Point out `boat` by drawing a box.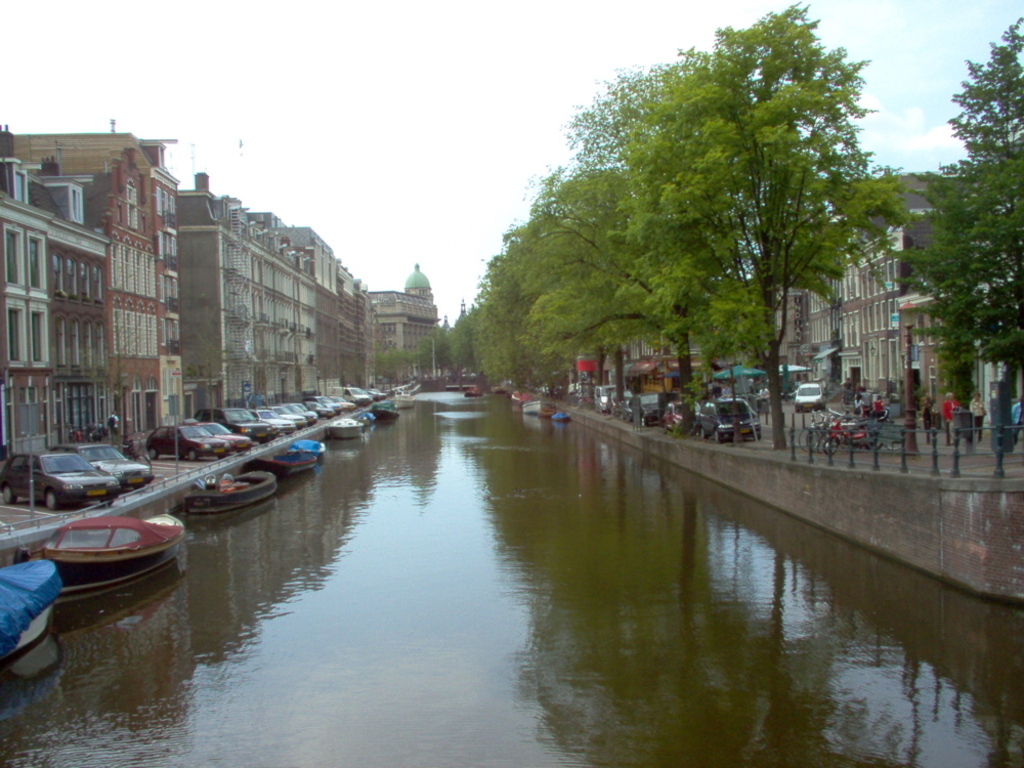
{"left": 553, "top": 415, "right": 569, "bottom": 420}.
